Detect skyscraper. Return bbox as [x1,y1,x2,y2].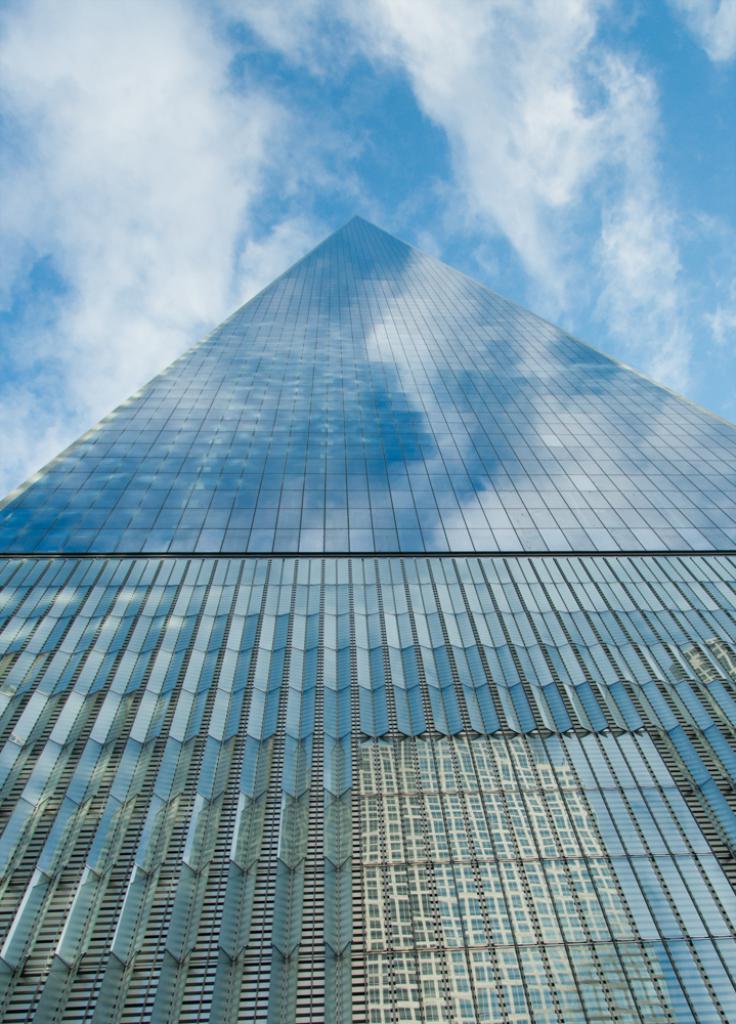
[0,178,703,1023].
